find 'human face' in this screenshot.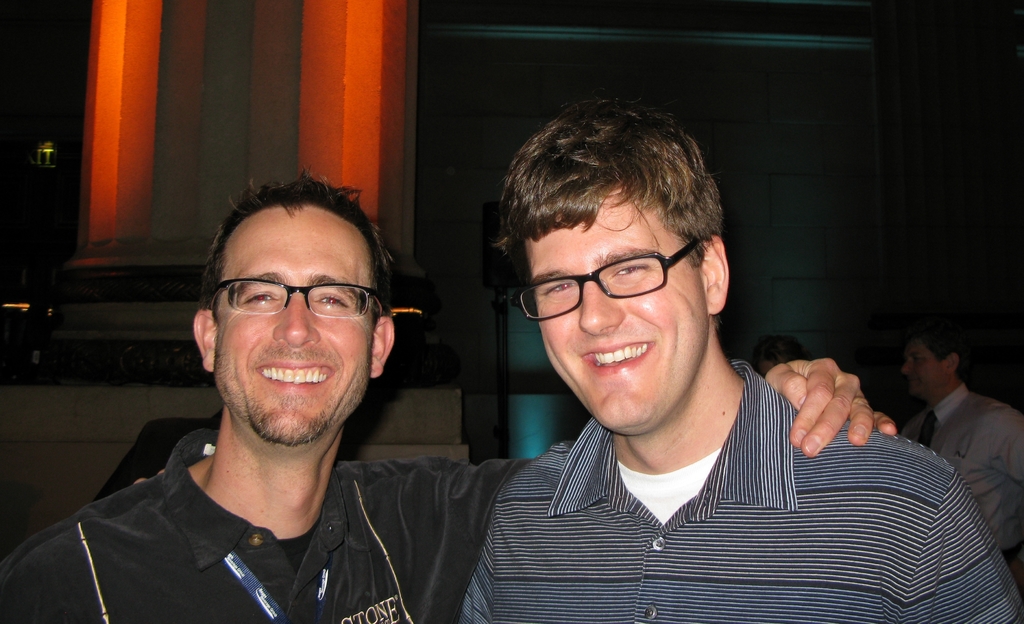
The bounding box for 'human face' is locate(214, 209, 376, 446).
